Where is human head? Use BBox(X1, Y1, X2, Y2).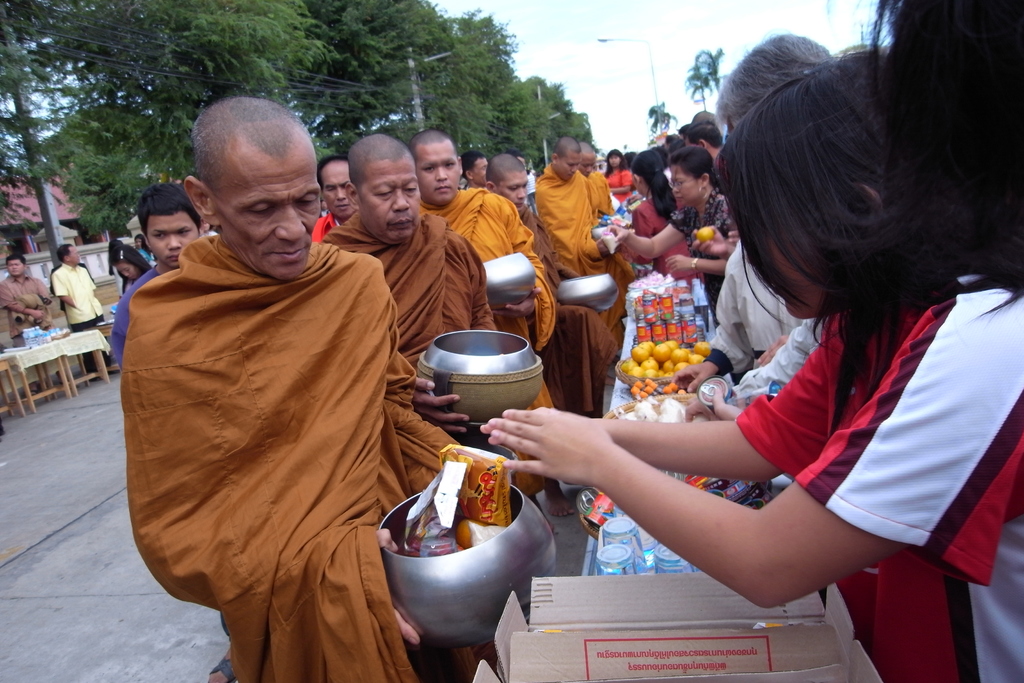
BBox(628, 151, 662, 195).
